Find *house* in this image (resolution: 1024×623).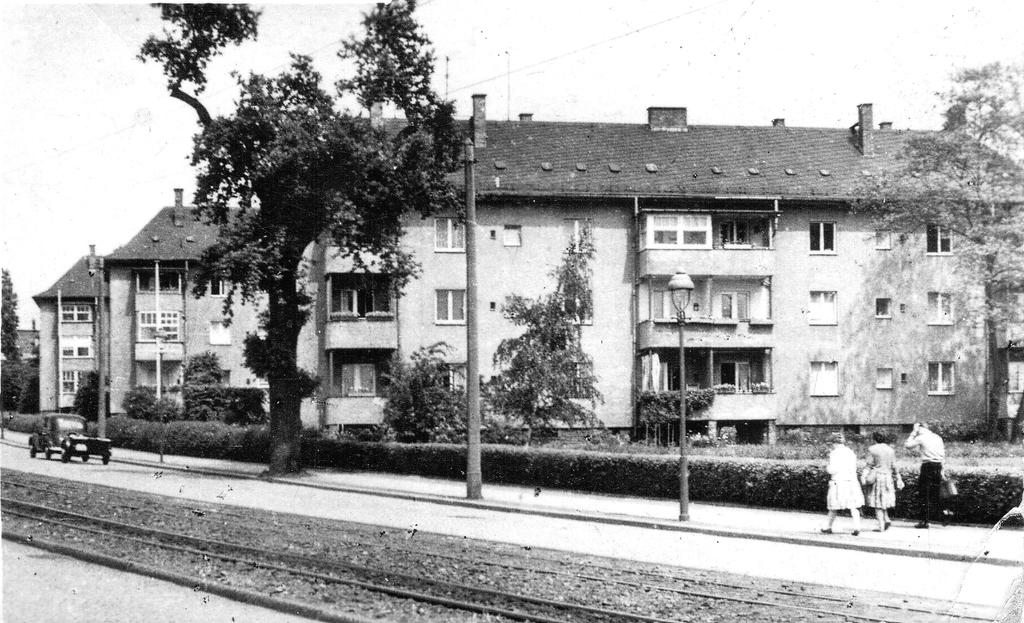
(left=104, top=182, right=301, bottom=422).
